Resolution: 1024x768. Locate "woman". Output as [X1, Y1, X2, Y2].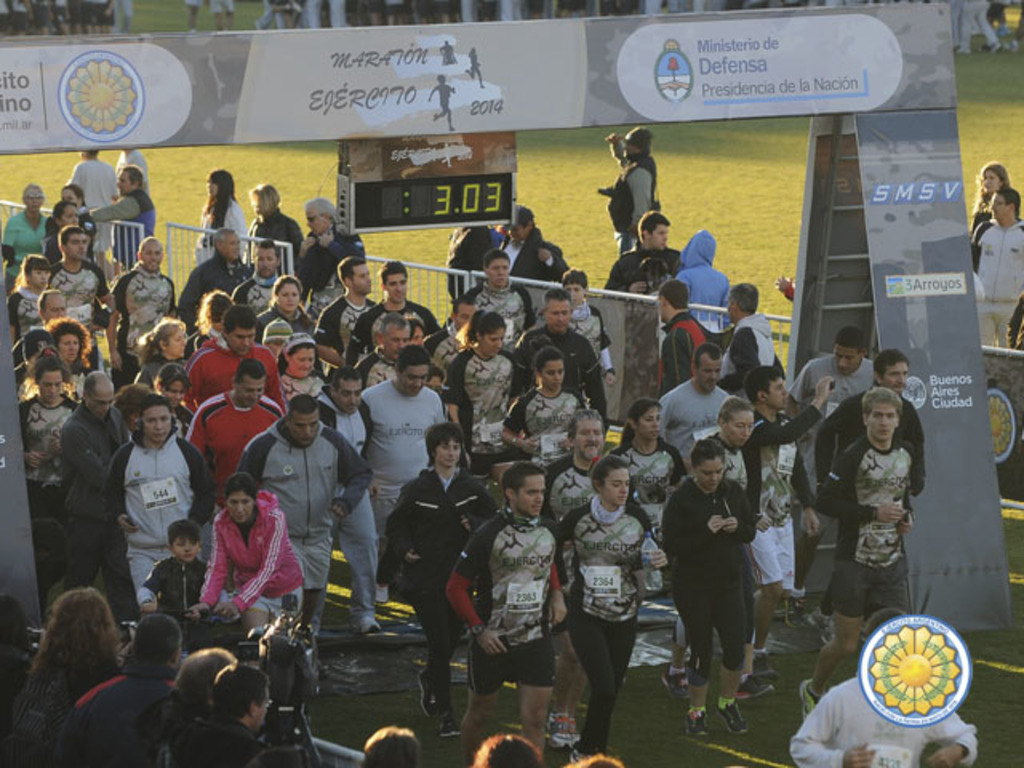
[99, 394, 221, 619].
